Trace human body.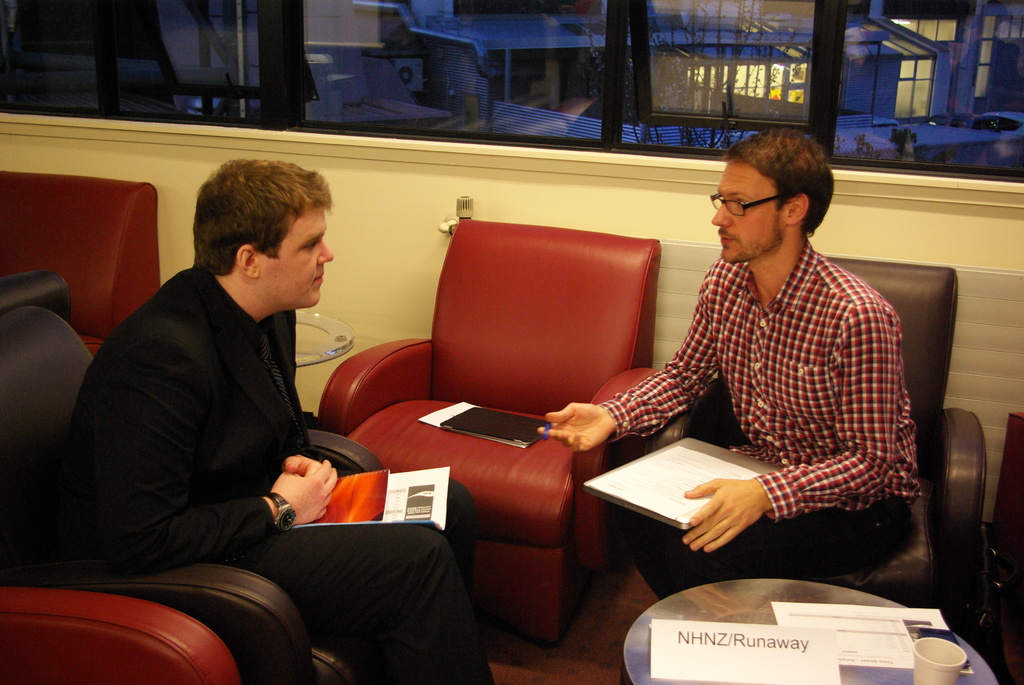
Traced to detection(34, 261, 496, 684).
